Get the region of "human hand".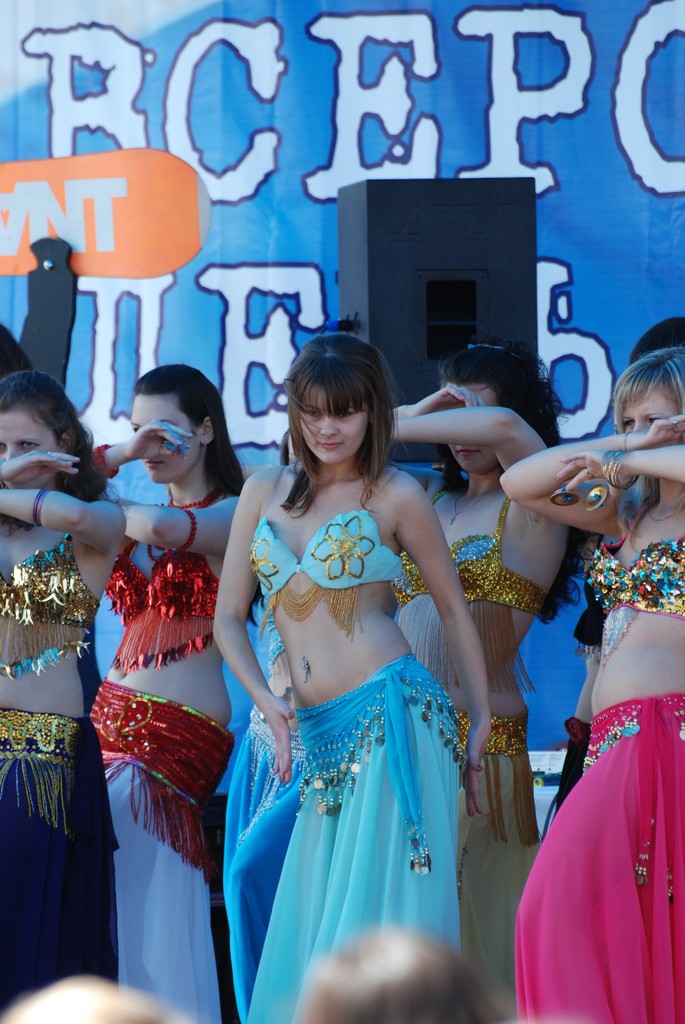
l=556, t=451, r=630, b=512.
